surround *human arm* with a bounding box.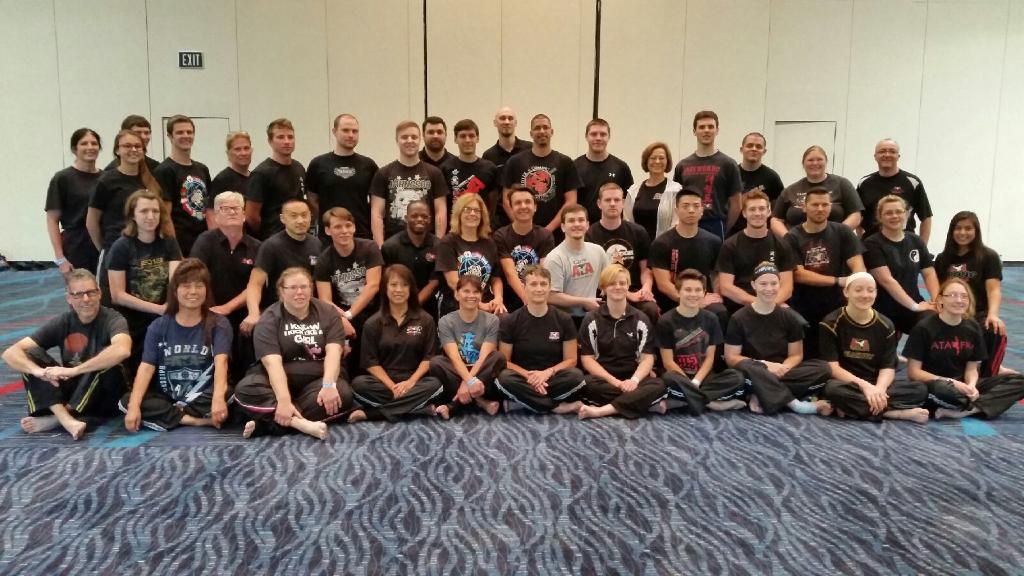
{"left": 454, "top": 311, "right": 500, "bottom": 403}.
